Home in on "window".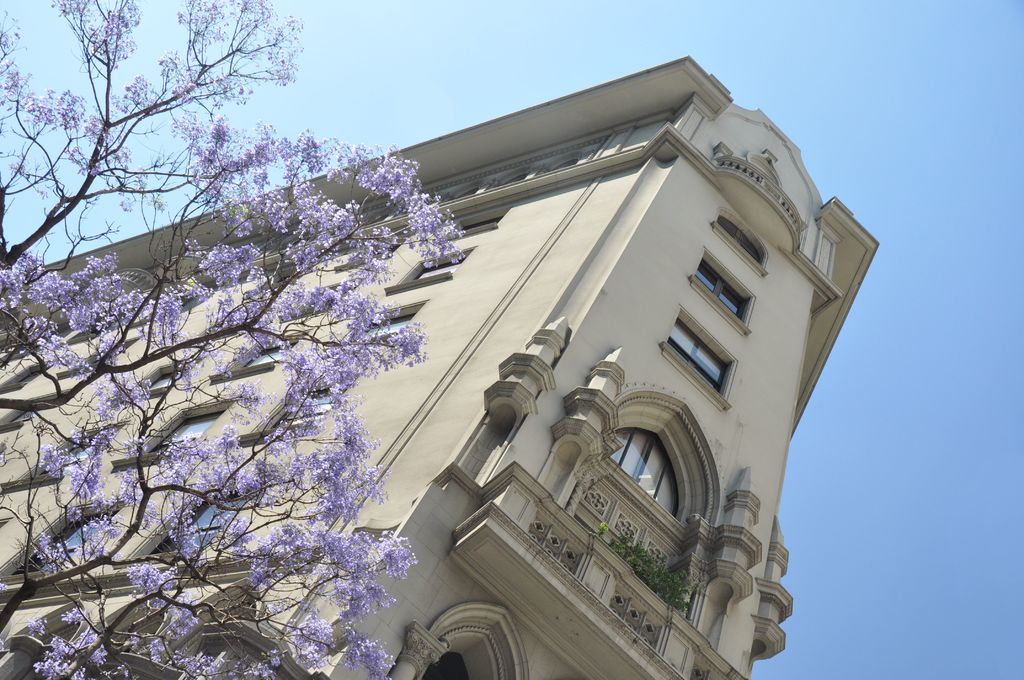
Homed in at <box>70,344,138,371</box>.
